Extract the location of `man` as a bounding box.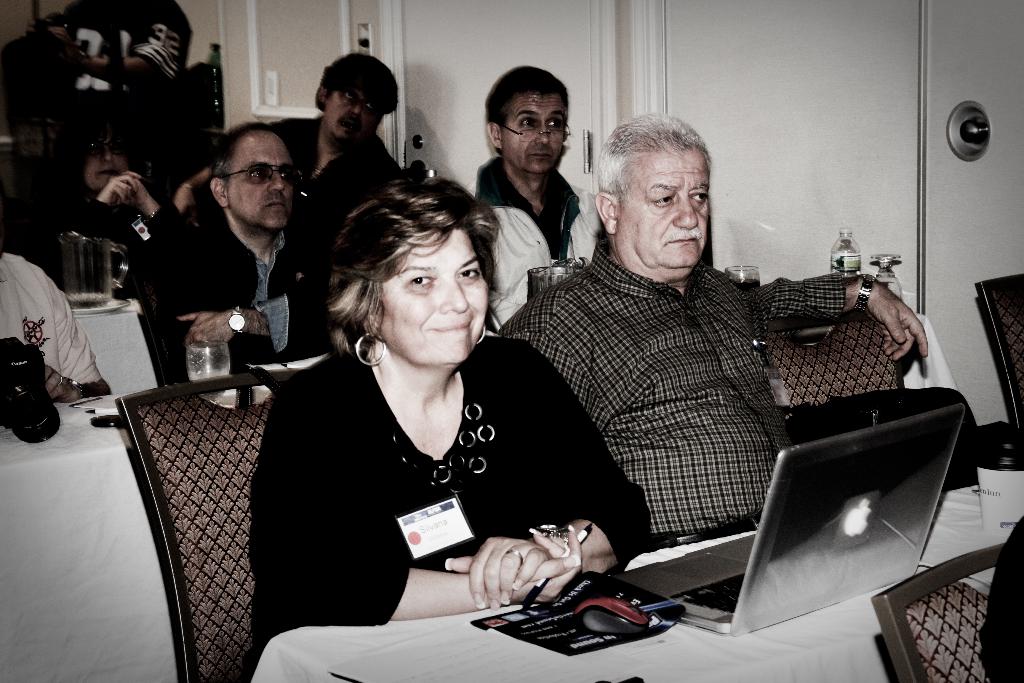
(x1=253, y1=51, x2=406, y2=258).
